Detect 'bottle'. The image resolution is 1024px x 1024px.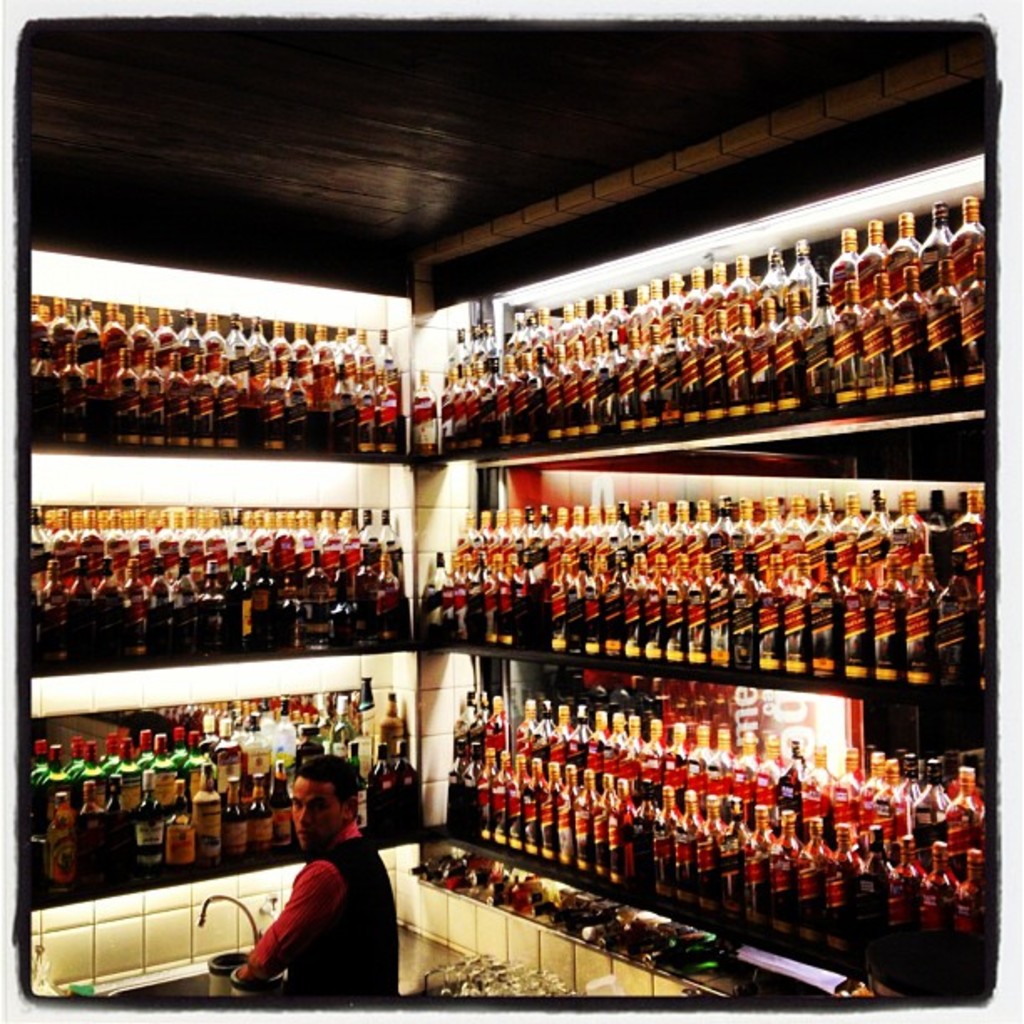
locate(574, 301, 587, 336).
